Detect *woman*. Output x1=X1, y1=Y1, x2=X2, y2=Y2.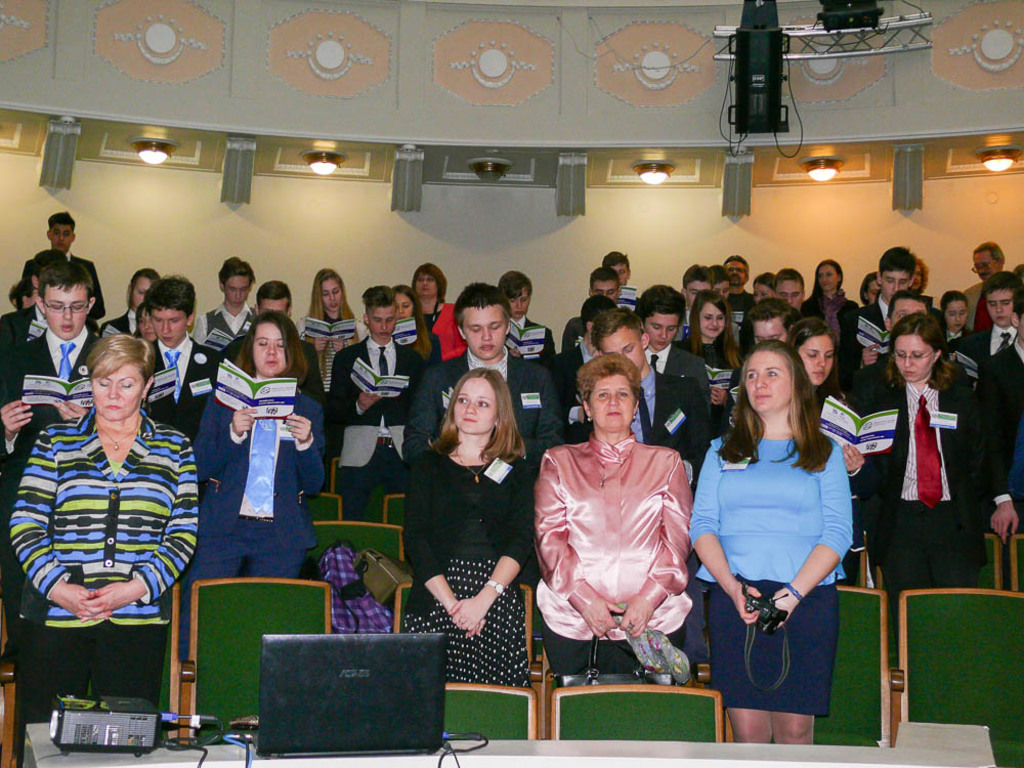
x1=391, y1=287, x2=434, y2=368.
